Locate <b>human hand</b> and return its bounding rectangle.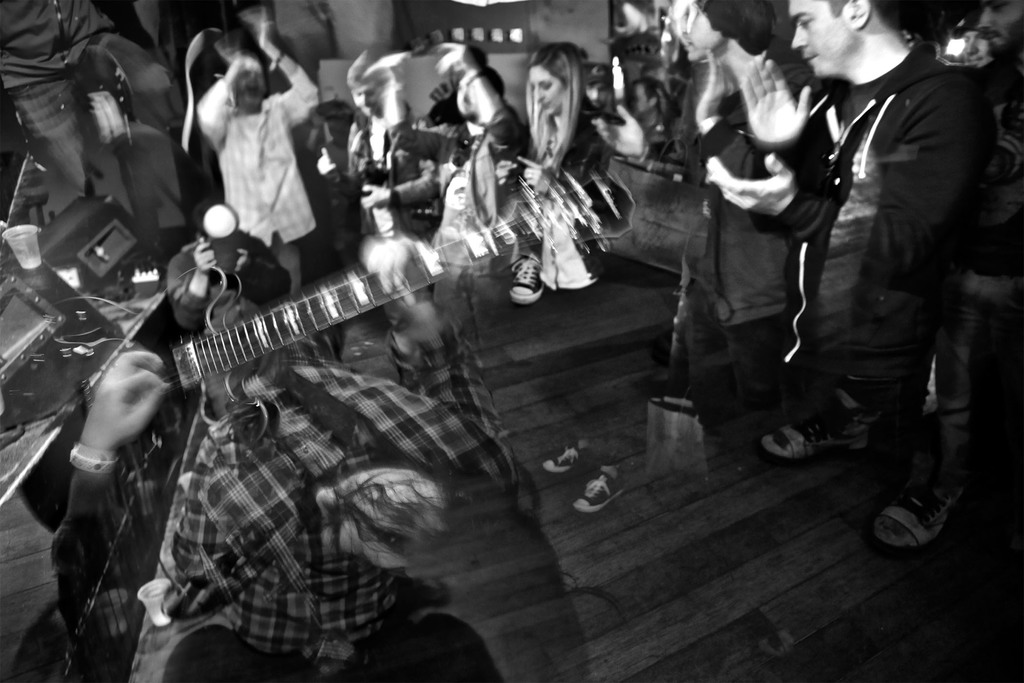
locate(191, 234, 216, 276).
